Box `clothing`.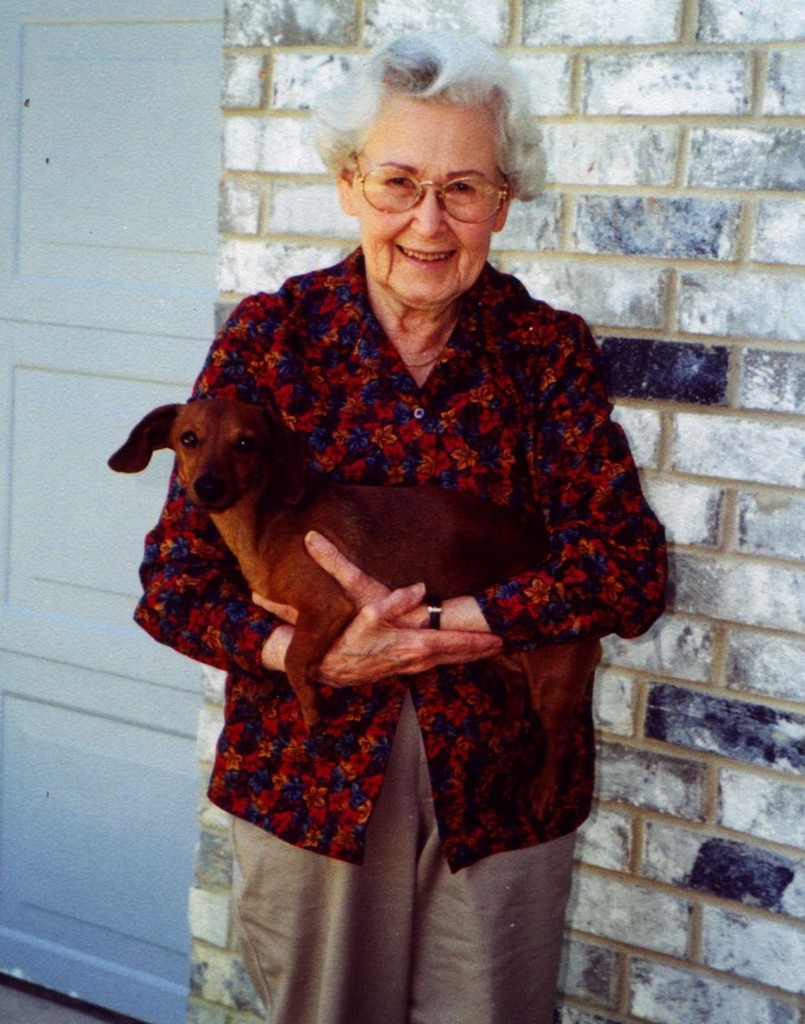
detection(124, 238, 686, 872).
